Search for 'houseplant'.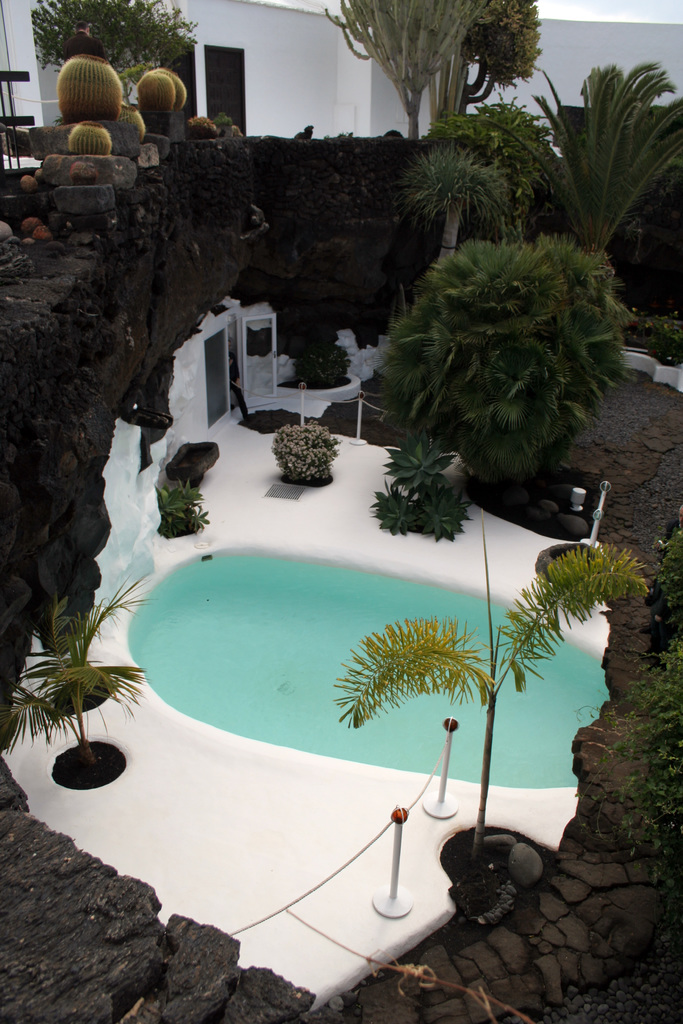
Found at crop(388, 234, 620, 531).
